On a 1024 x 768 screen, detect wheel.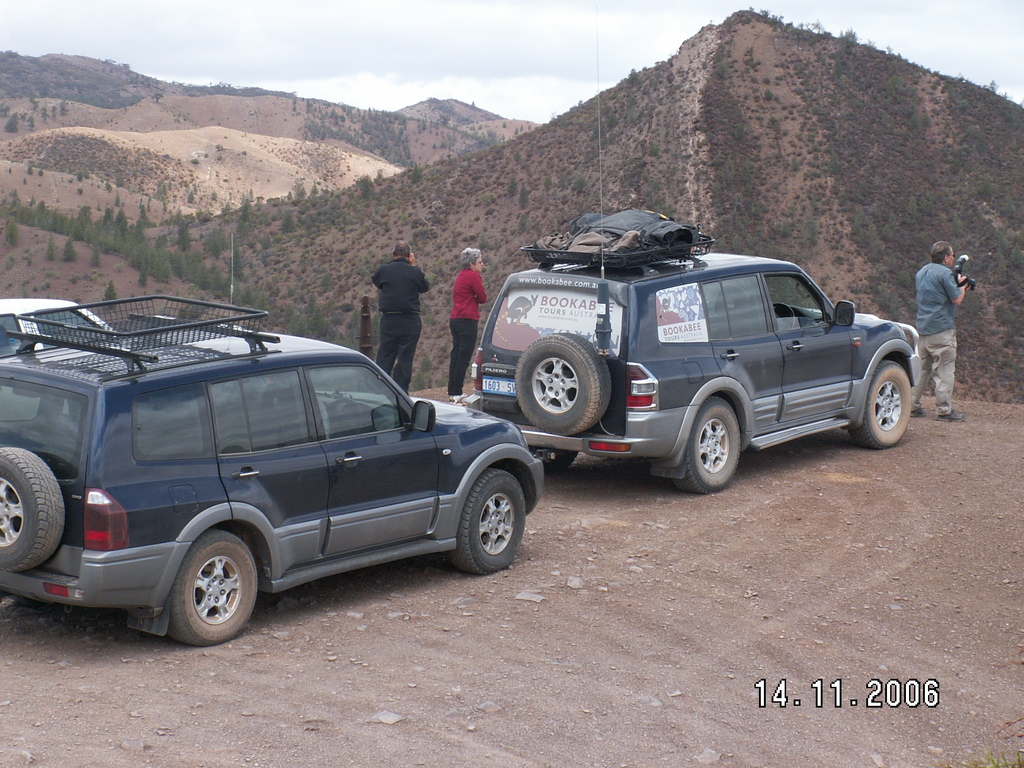
box(148, 540, 249, 640).
